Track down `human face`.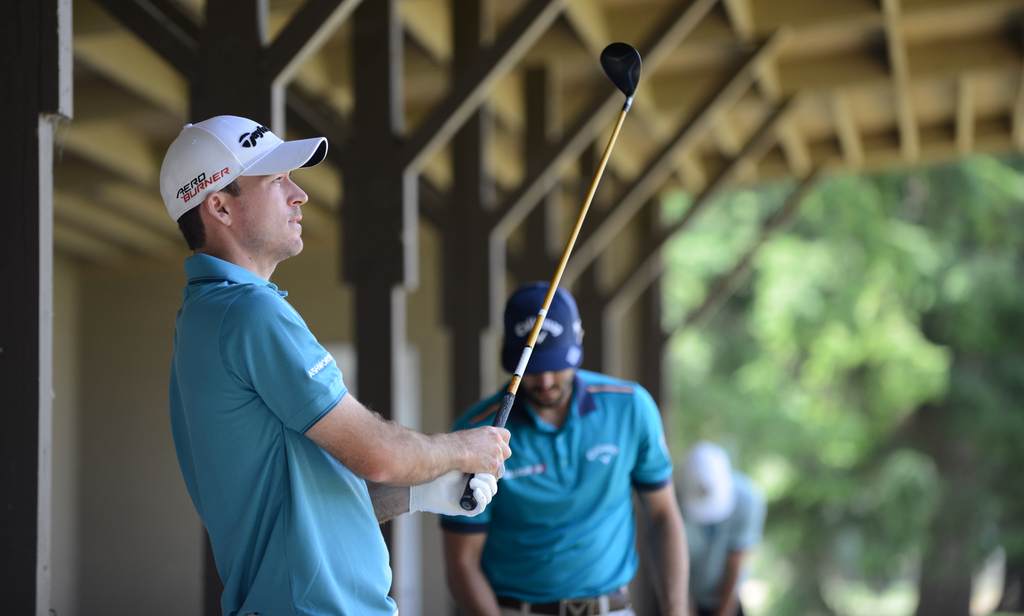
Tracked to 233/179/308/258.
